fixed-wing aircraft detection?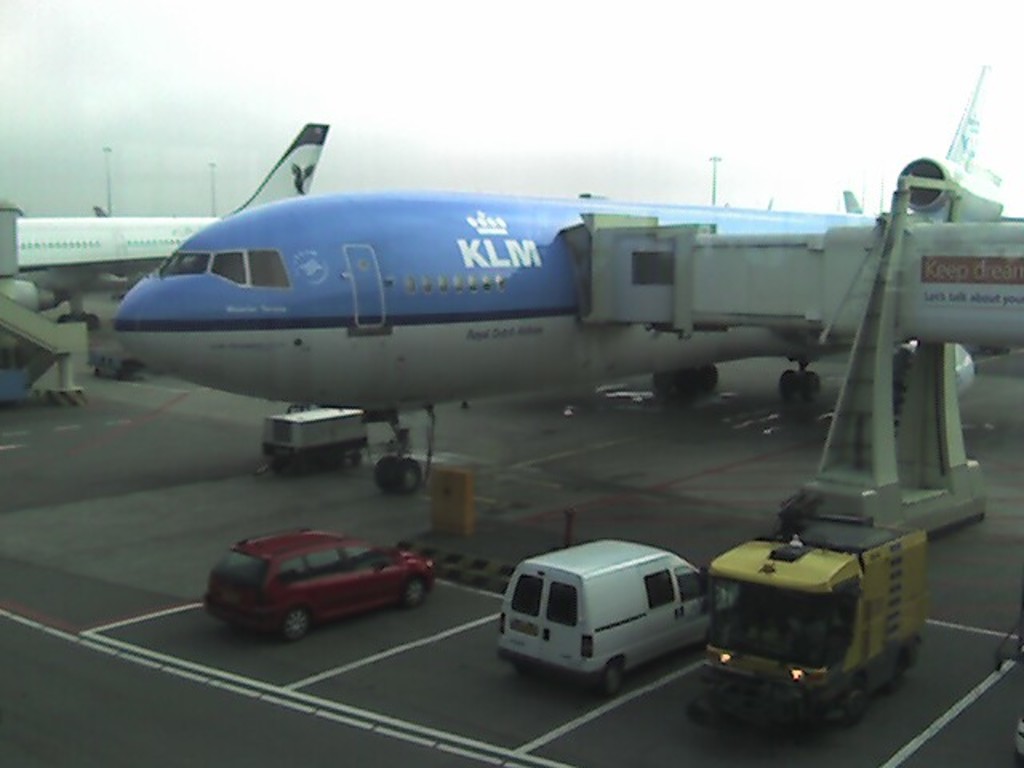
detection(18, 131, 334, 278)
